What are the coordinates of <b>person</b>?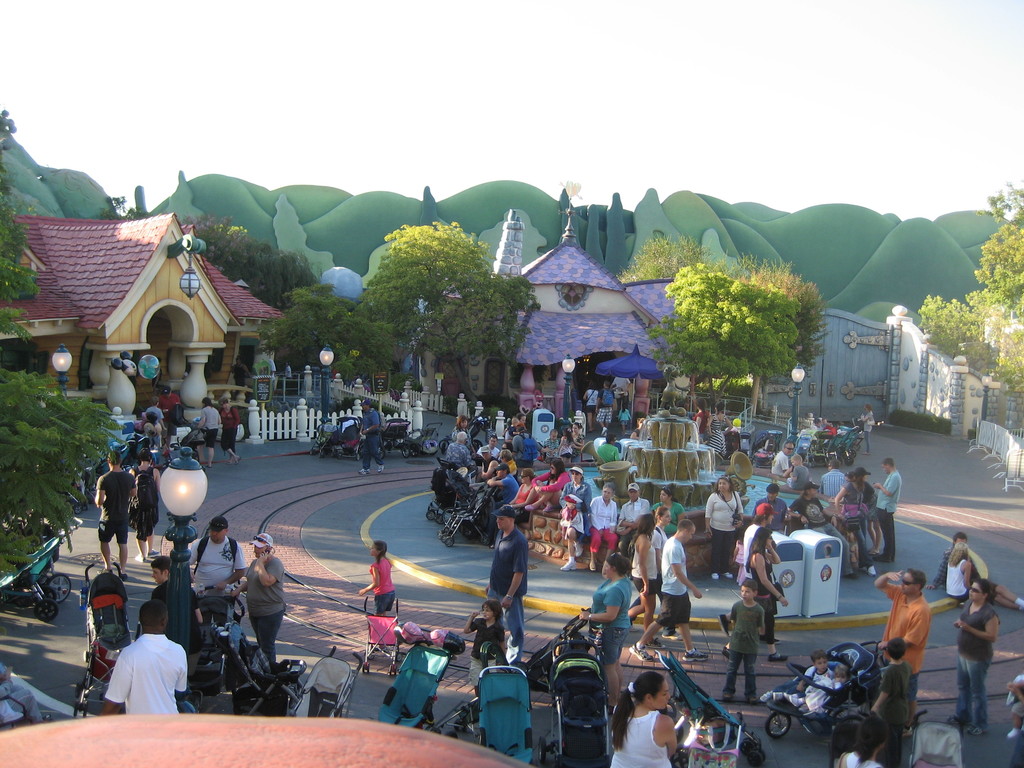
pyautogui.locateOnScreen(609, 376, 632, 403).
